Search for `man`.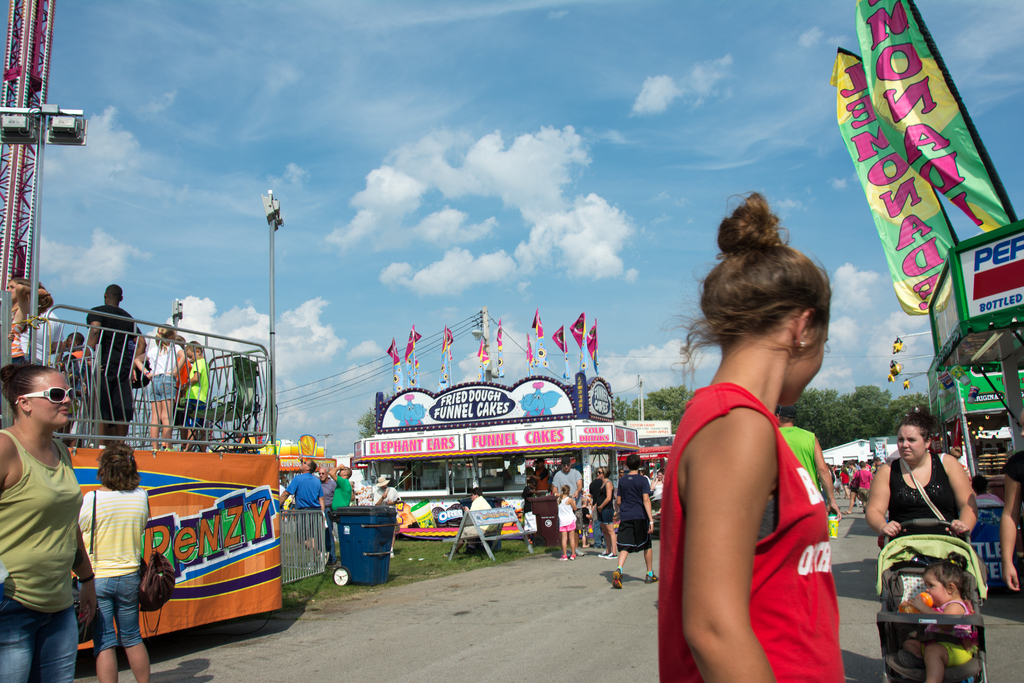
Found at (854,465,872,509).
